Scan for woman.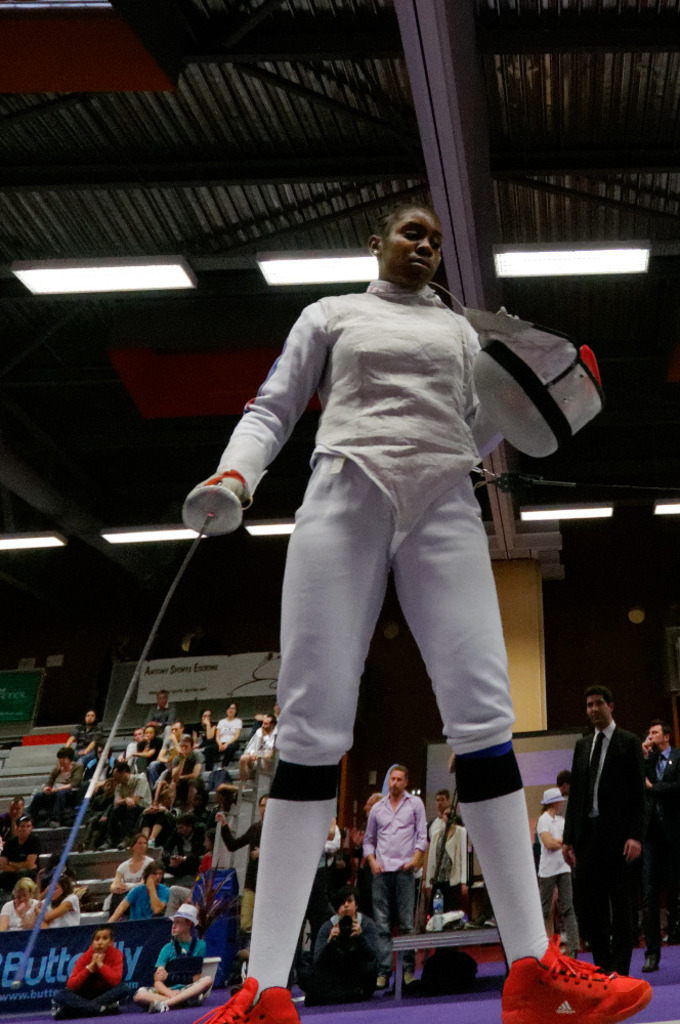
Scan result: Rect(179, 196, 661, 1023).
